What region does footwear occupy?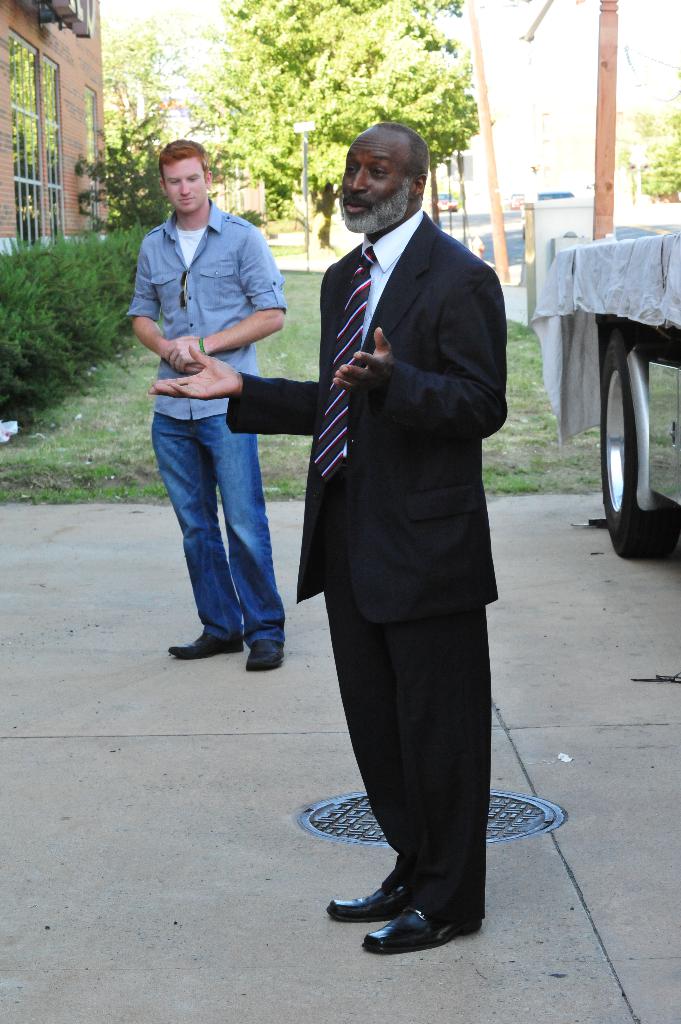
bbox(167, 634, 239, 660).
